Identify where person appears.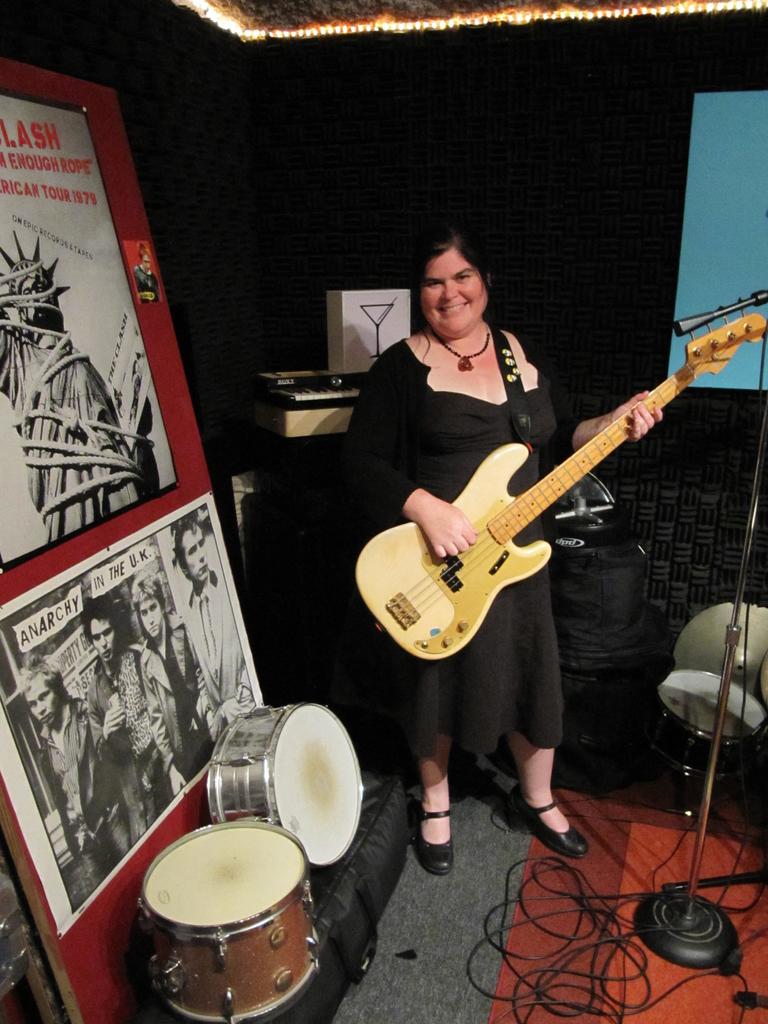
Appears at BBox(84, 594, 214, 836).
